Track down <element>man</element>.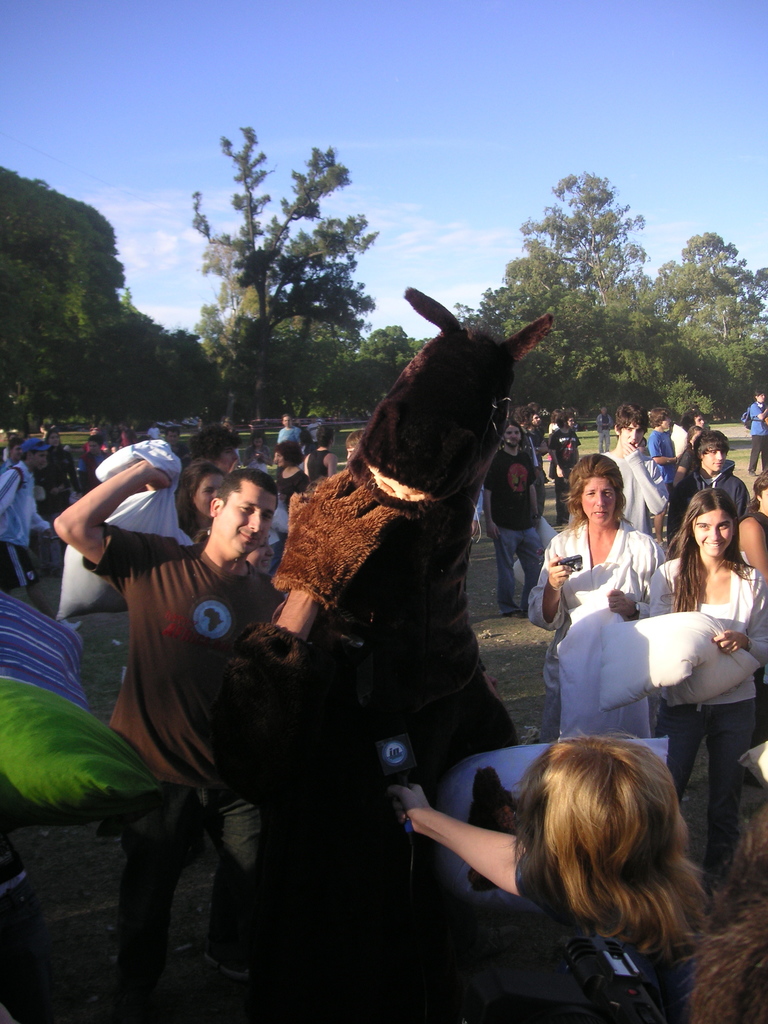
Tracked to locate(47, 437, 79, 508).
